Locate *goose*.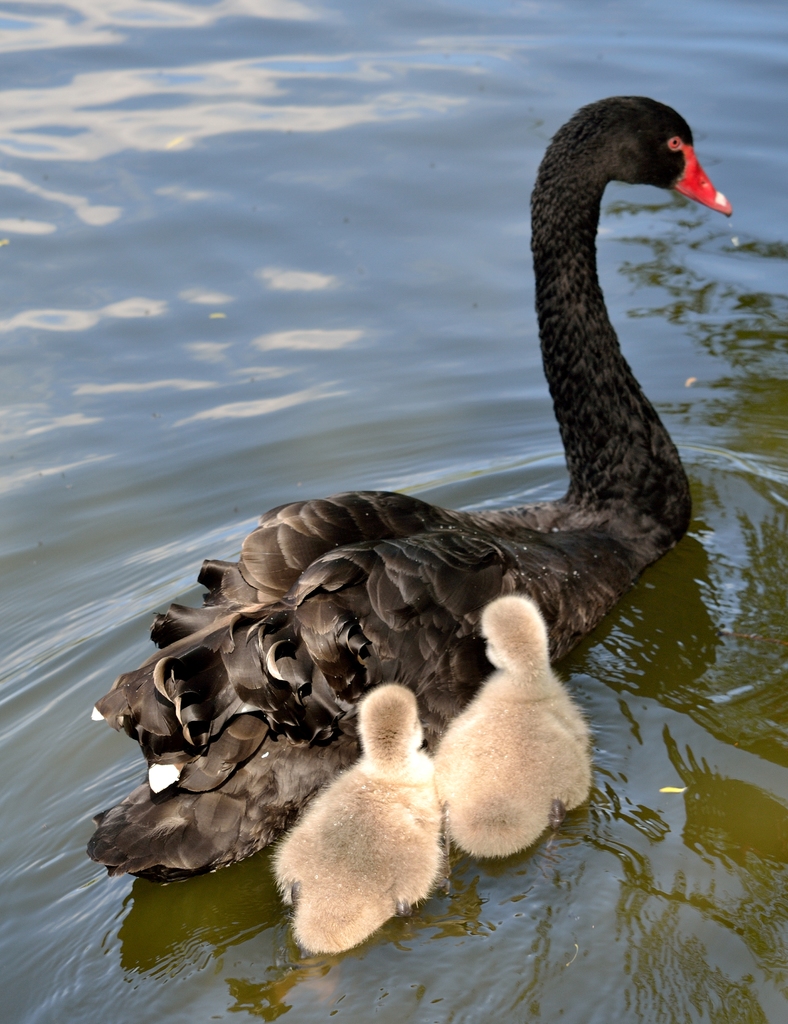
Bounding box: BBox(136, 56, 740, 857).
